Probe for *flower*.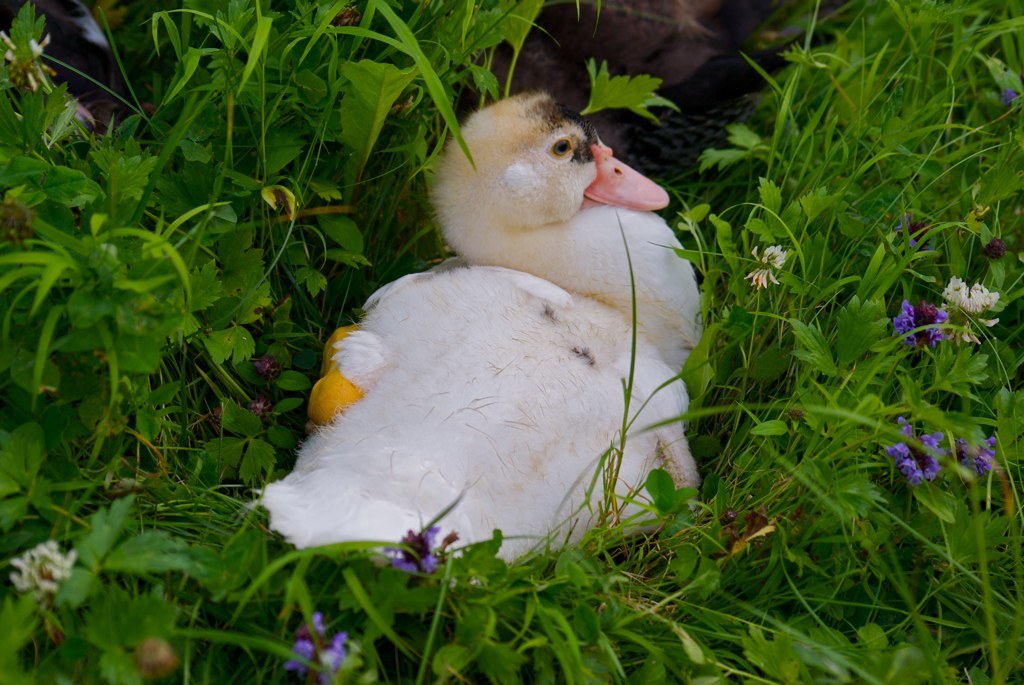
Probe result: l=897, t=301, r=945, b=350.
